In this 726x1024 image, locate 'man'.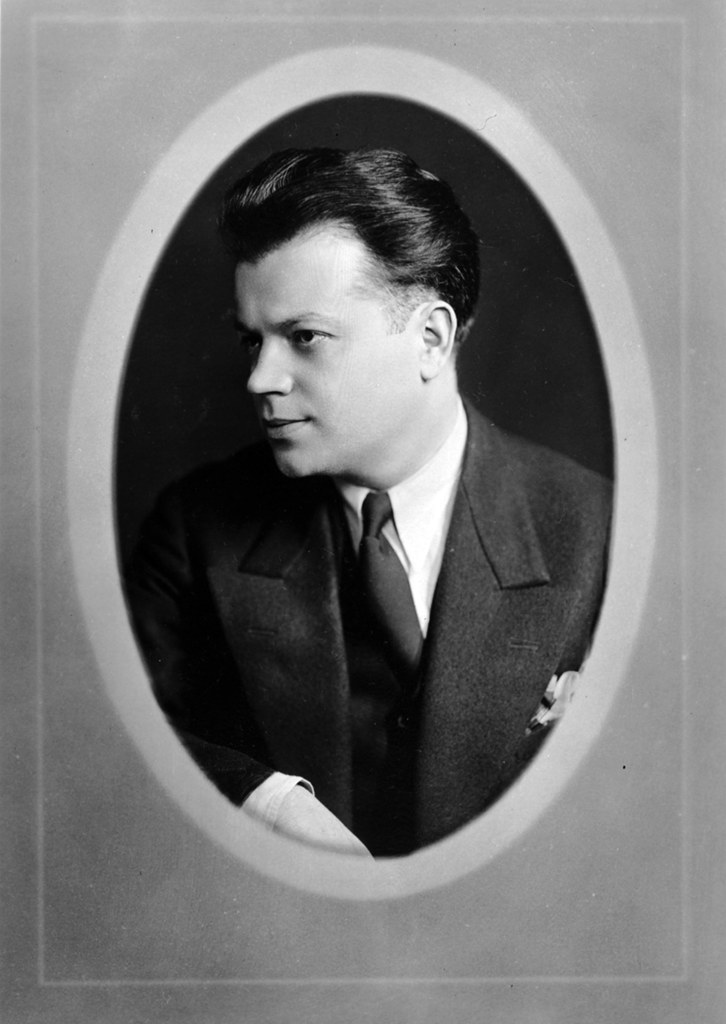
Bounding box: <box>145,140,615,879</box>.
